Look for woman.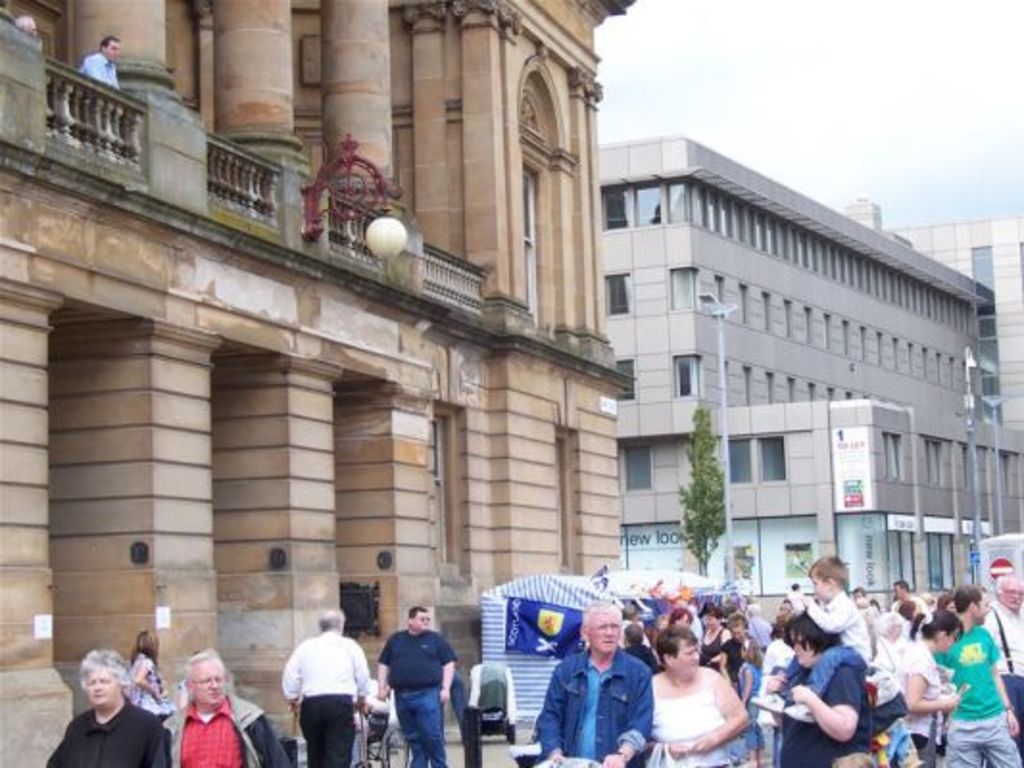
Found: 40,643,171,766.
